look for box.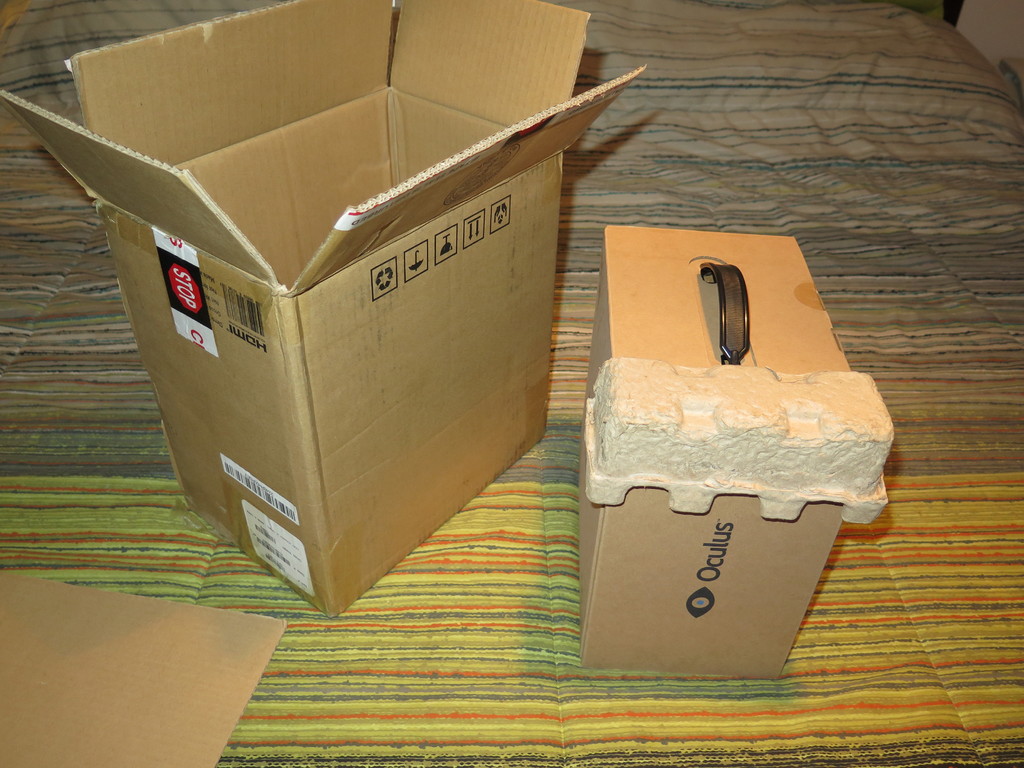
Found: 569, 225, 897, 671.
